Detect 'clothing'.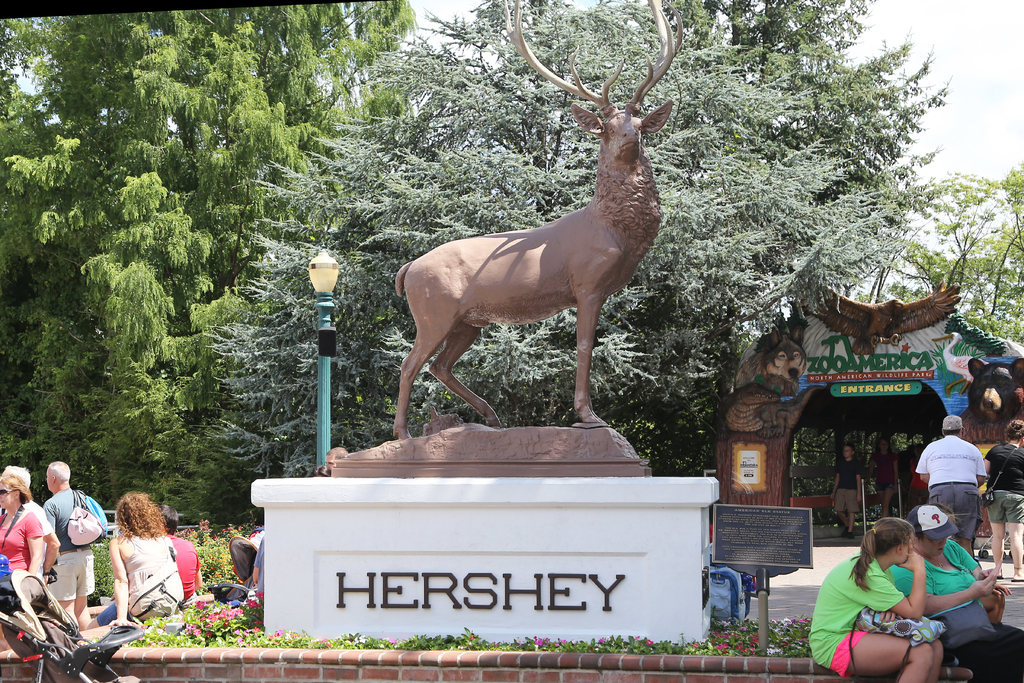
Detected at {"x1": 53, "y1": 552, "x2": 100, "y2": 603}.
